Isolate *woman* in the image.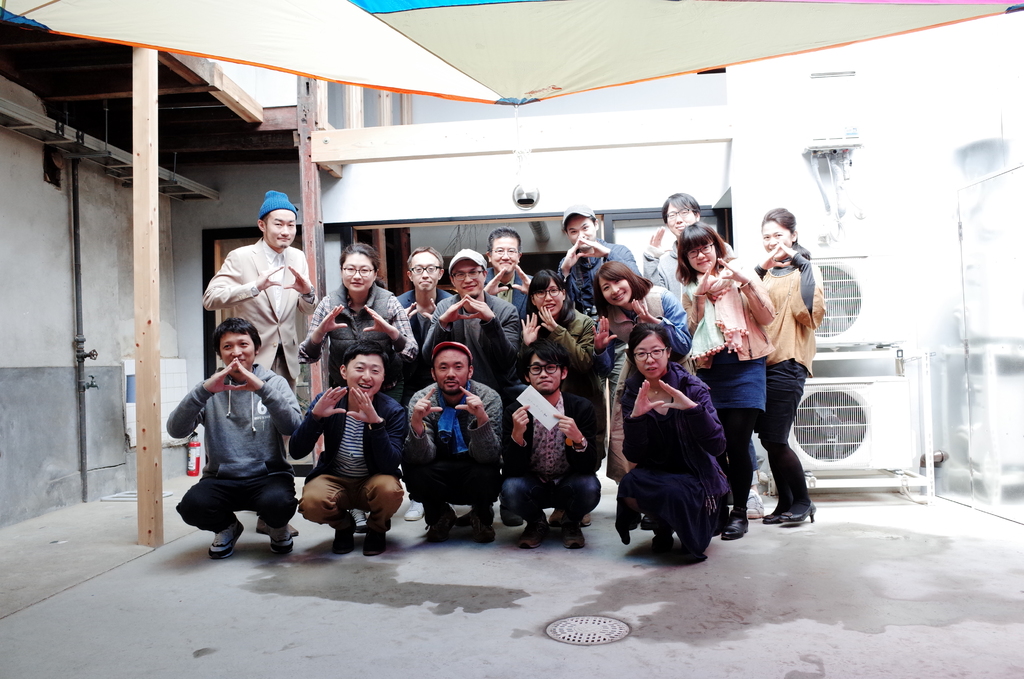
Isolated region: (x1=526, y1=268, x2=611, y2=423).
